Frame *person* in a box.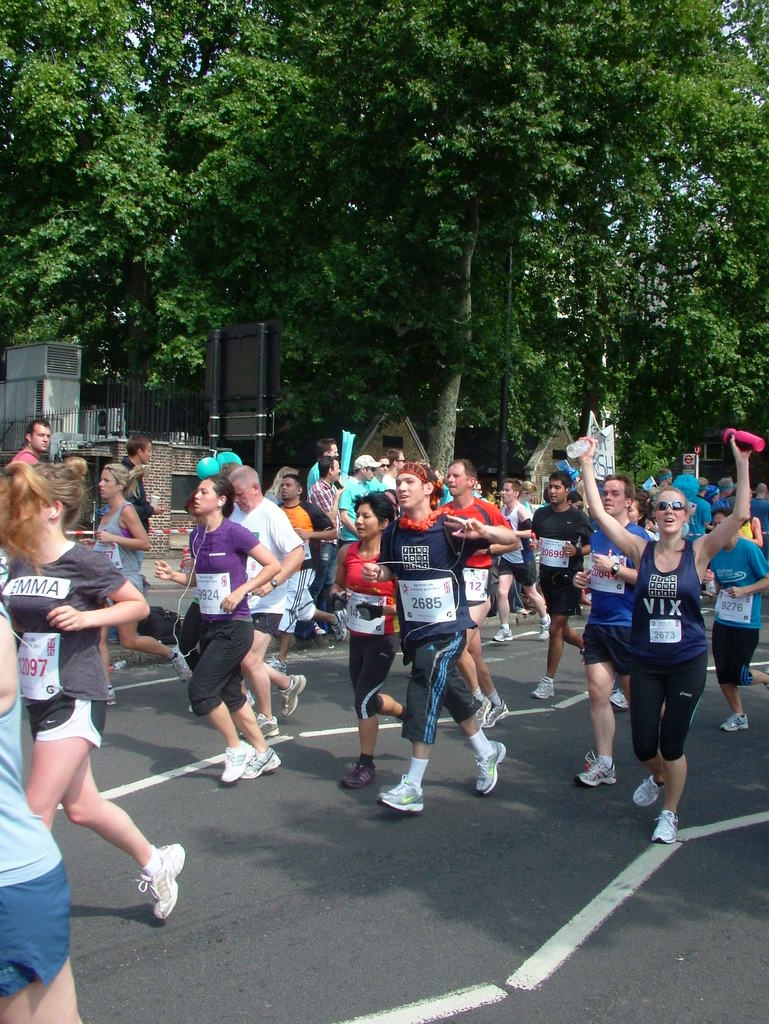
{"x1": 578, "y1": 473, "x2": 654, "y2": 788}.
